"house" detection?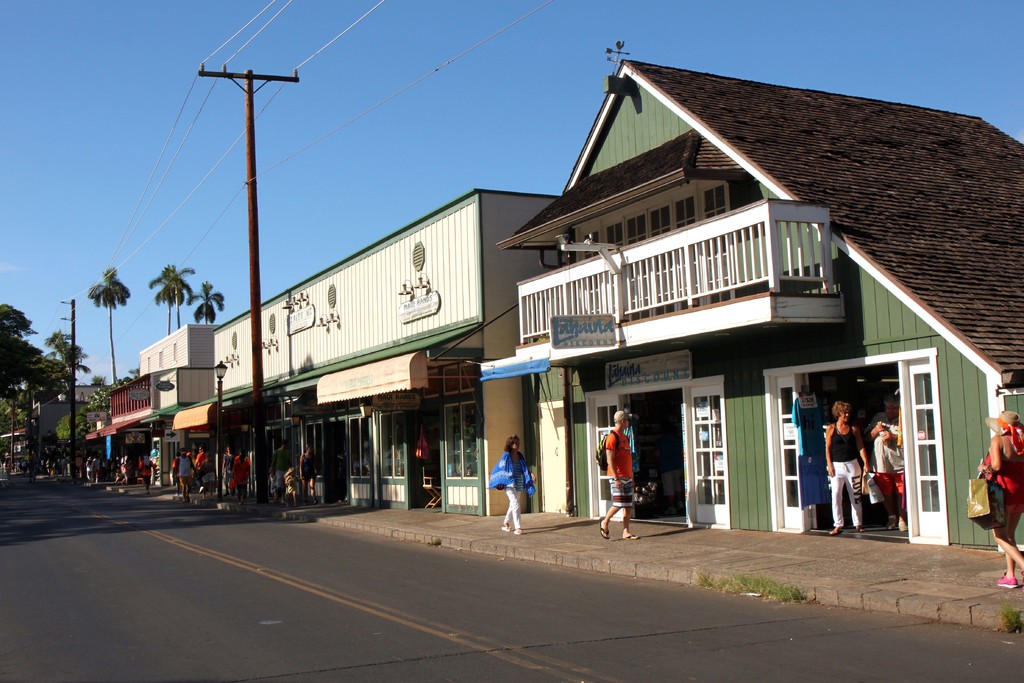
x1=159, y1=320, x2=218, y2=479
